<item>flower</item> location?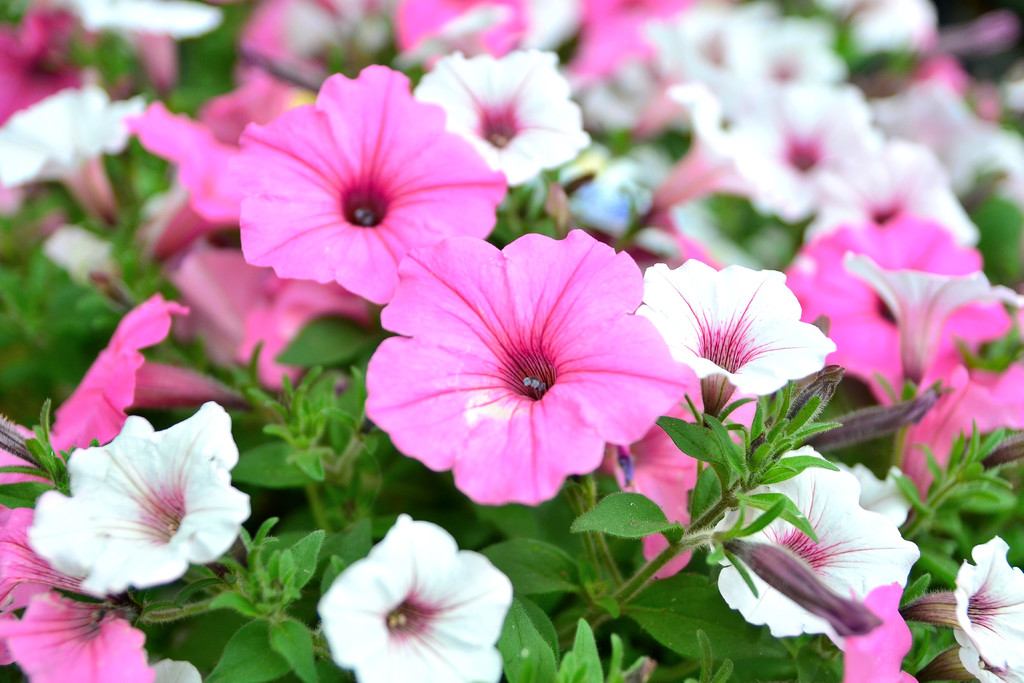
BBox(0, 415, 55, 493)
